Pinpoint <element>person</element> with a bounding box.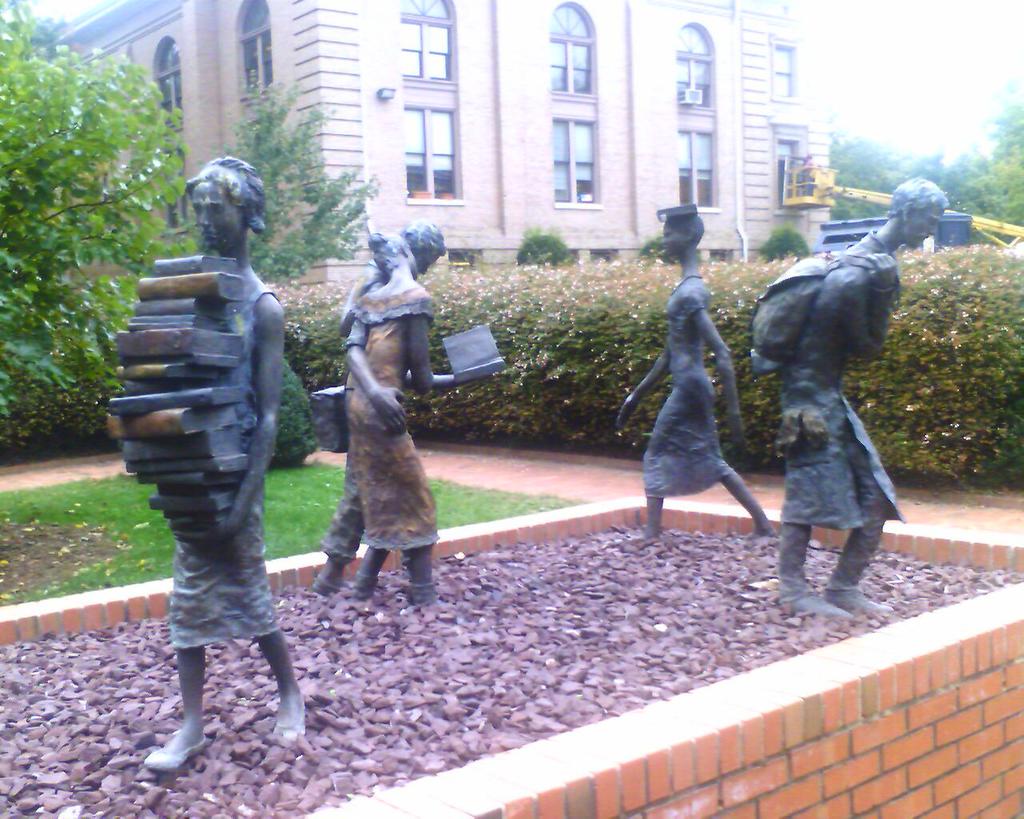
{"left": 309, "top": 214, "right": 510, "bottom": 595}.
